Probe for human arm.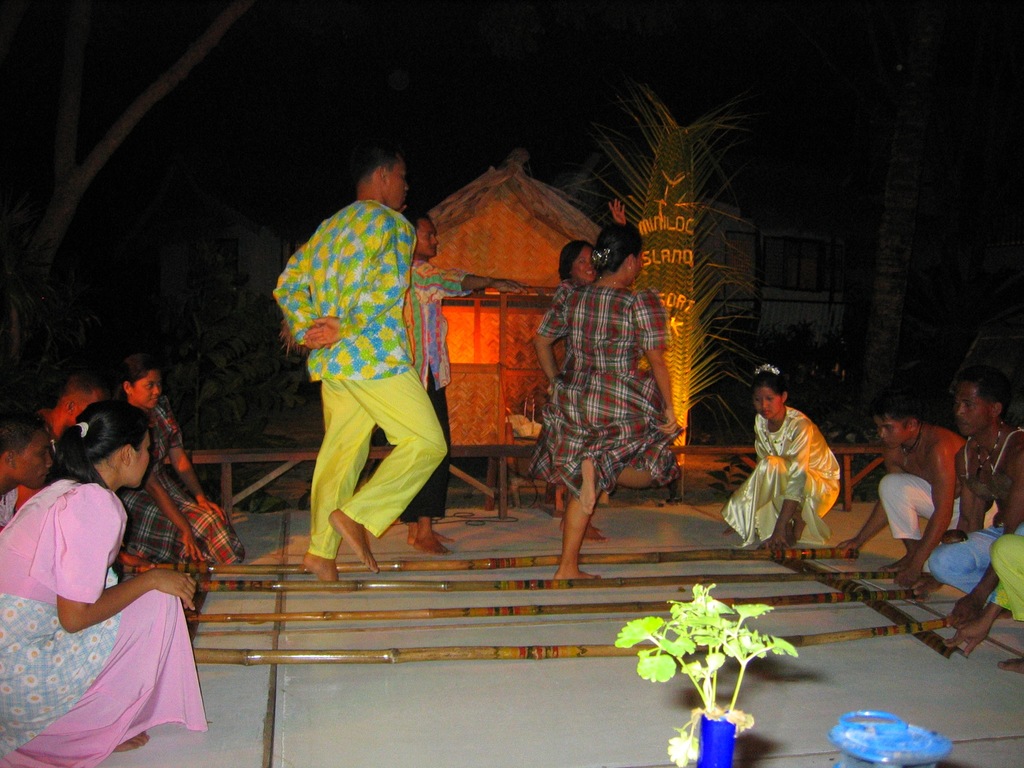
Probe result: {"x1": 414, "y1": 257, "x2": 532, "y2": 300}.
